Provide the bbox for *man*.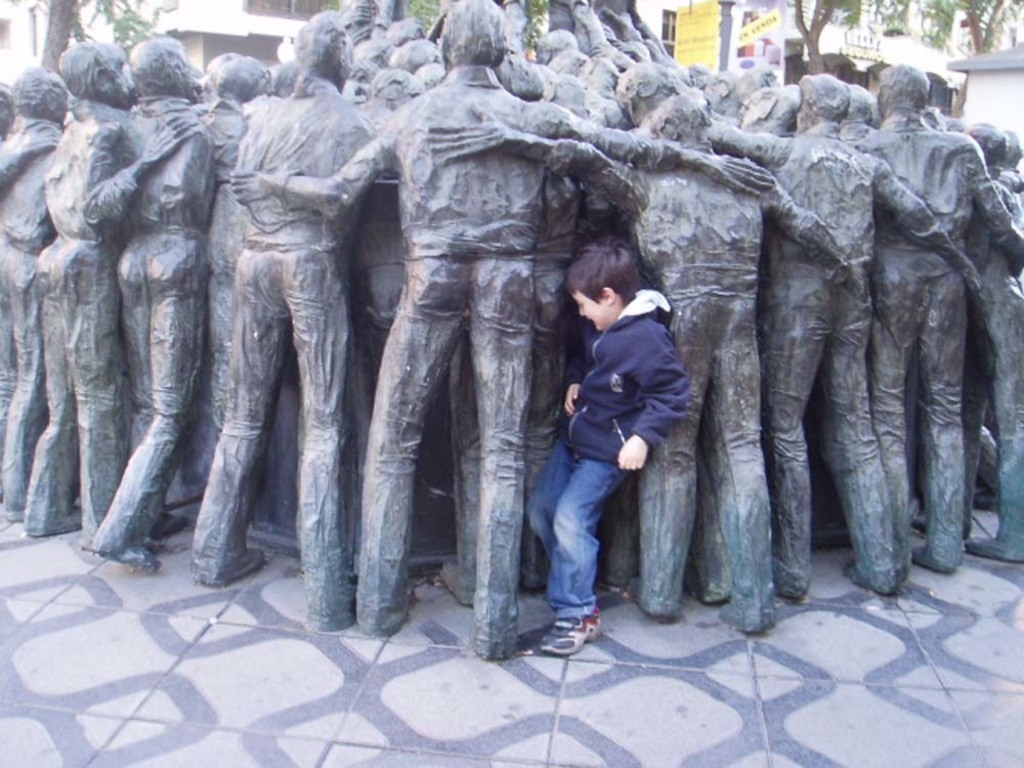
crop(92, 32, 233, 551).
